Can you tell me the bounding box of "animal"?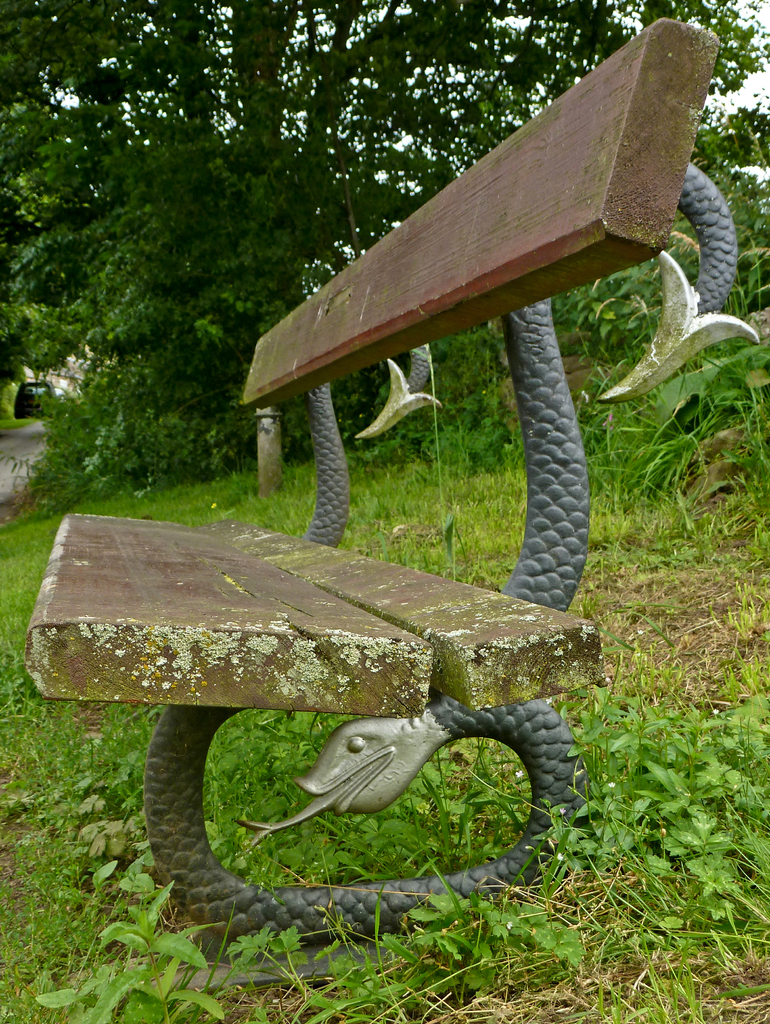
<bbox>135, 163, 760, 944</bbox>.
